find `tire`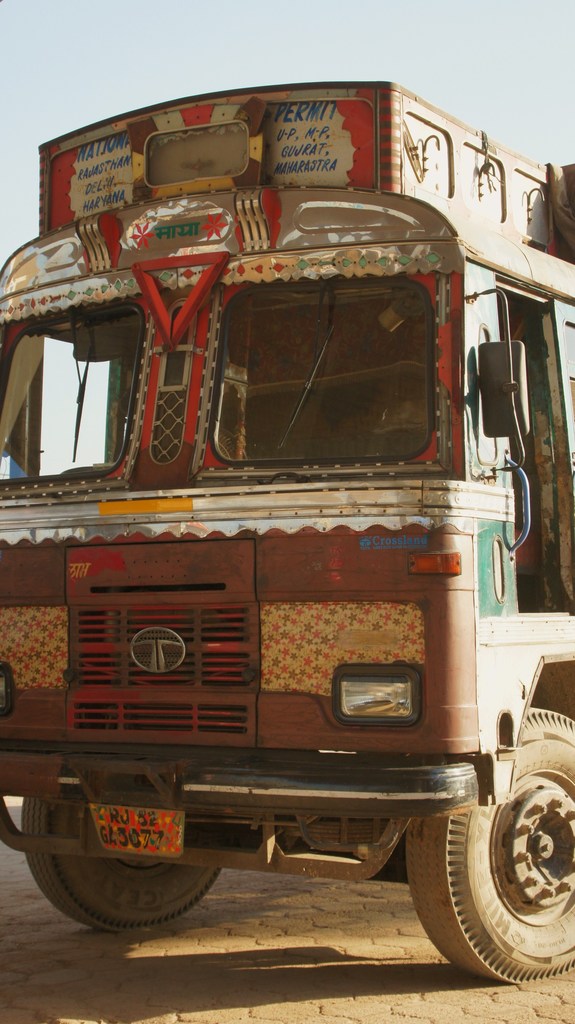
{"x1": 24, "y1": 797, "x2": 223, "y2": 930}
